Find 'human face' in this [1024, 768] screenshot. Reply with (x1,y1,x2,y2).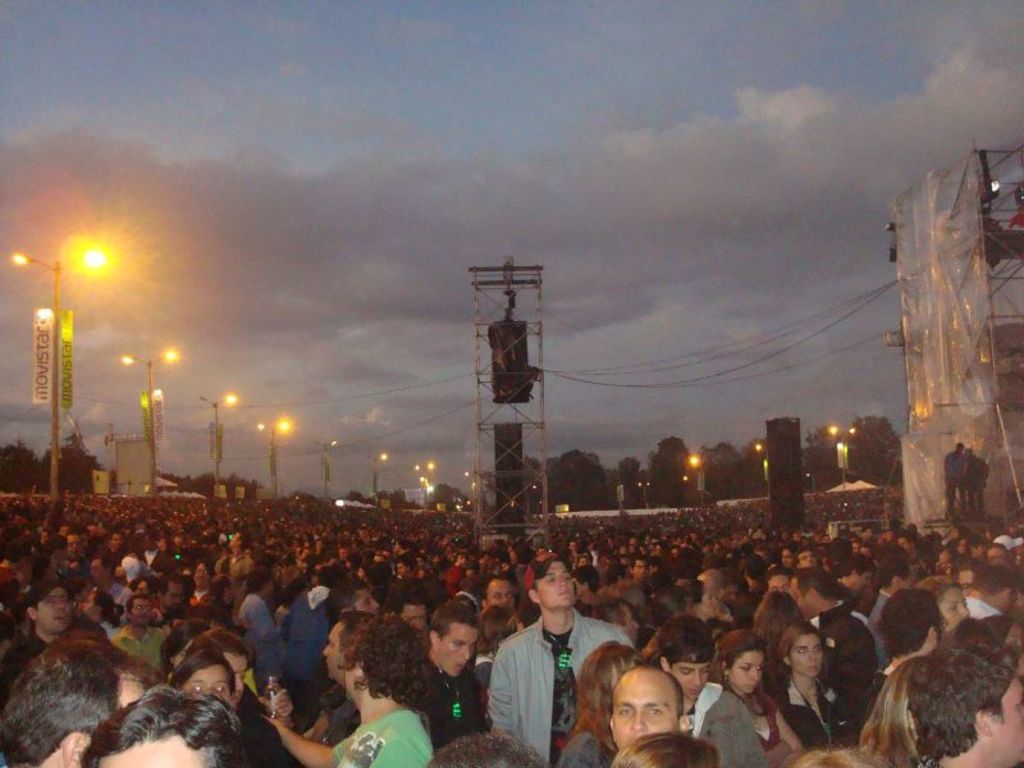
(787,630,820,680).
